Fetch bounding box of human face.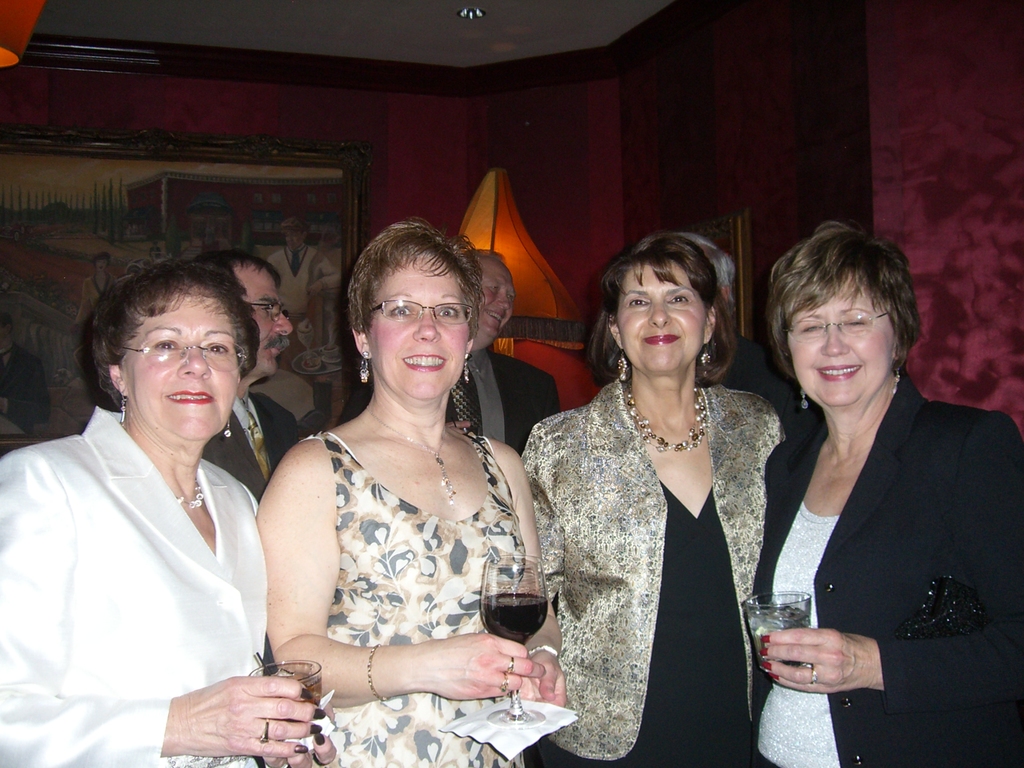
Bbox: bbox(233, 273, 292, 373).
